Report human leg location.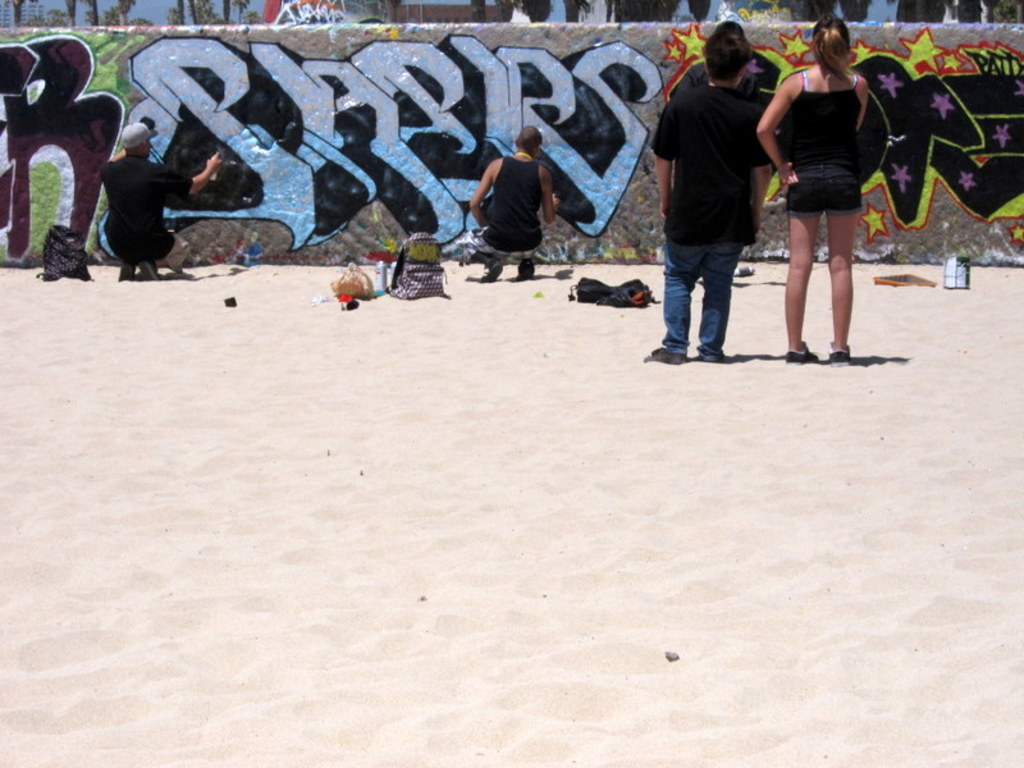
Report: 831:180:859:365.
